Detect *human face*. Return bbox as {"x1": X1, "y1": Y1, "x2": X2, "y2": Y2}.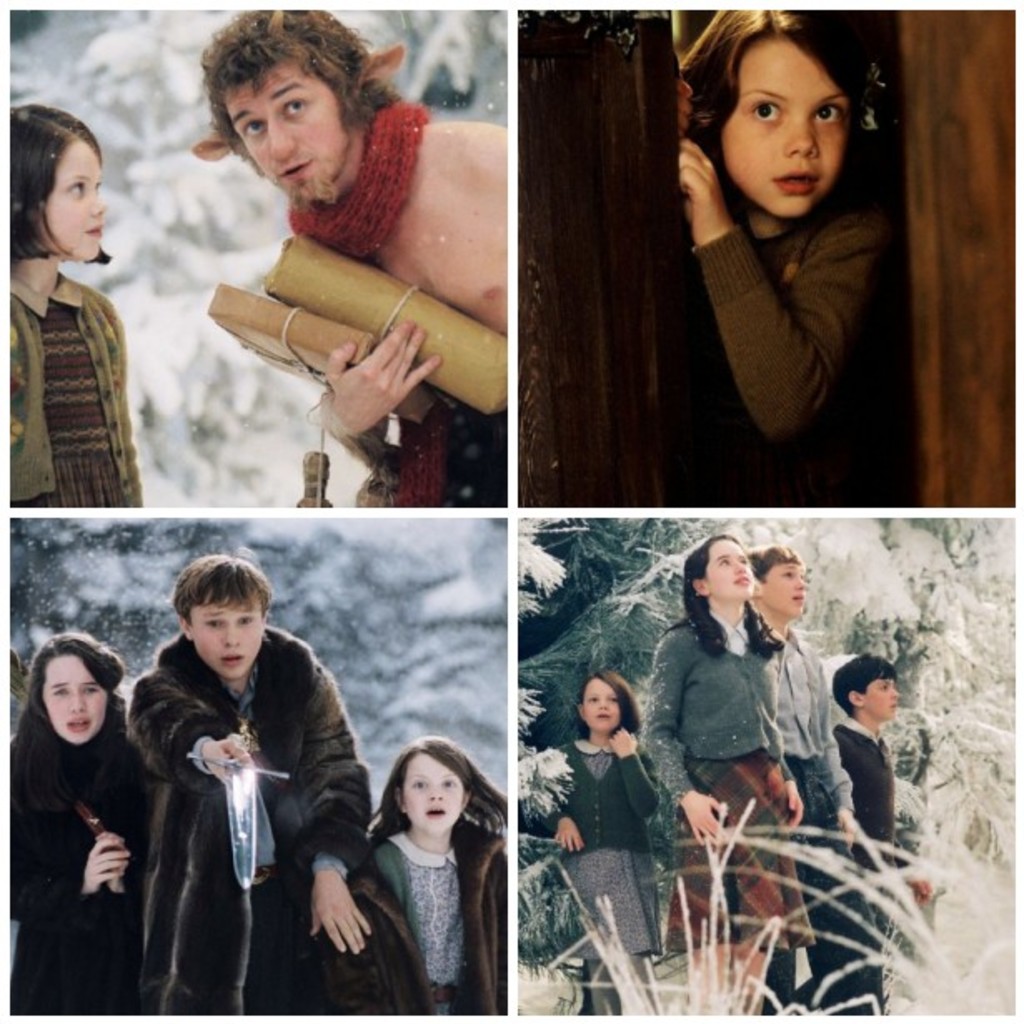
{"x1": 43, "y1": 644, "x2": 107, "y2": 746}.
